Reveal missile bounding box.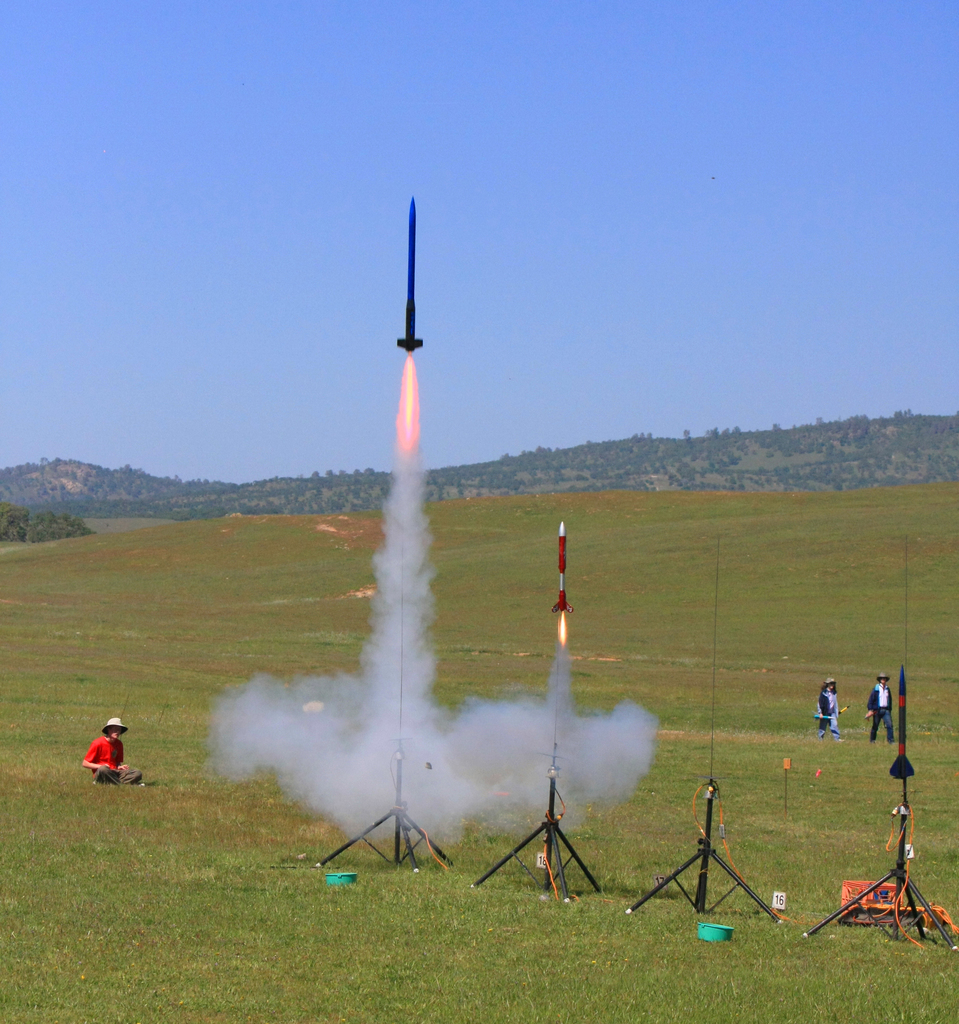
Revealed: (left=551, top=513, right=574, bottom=614).
